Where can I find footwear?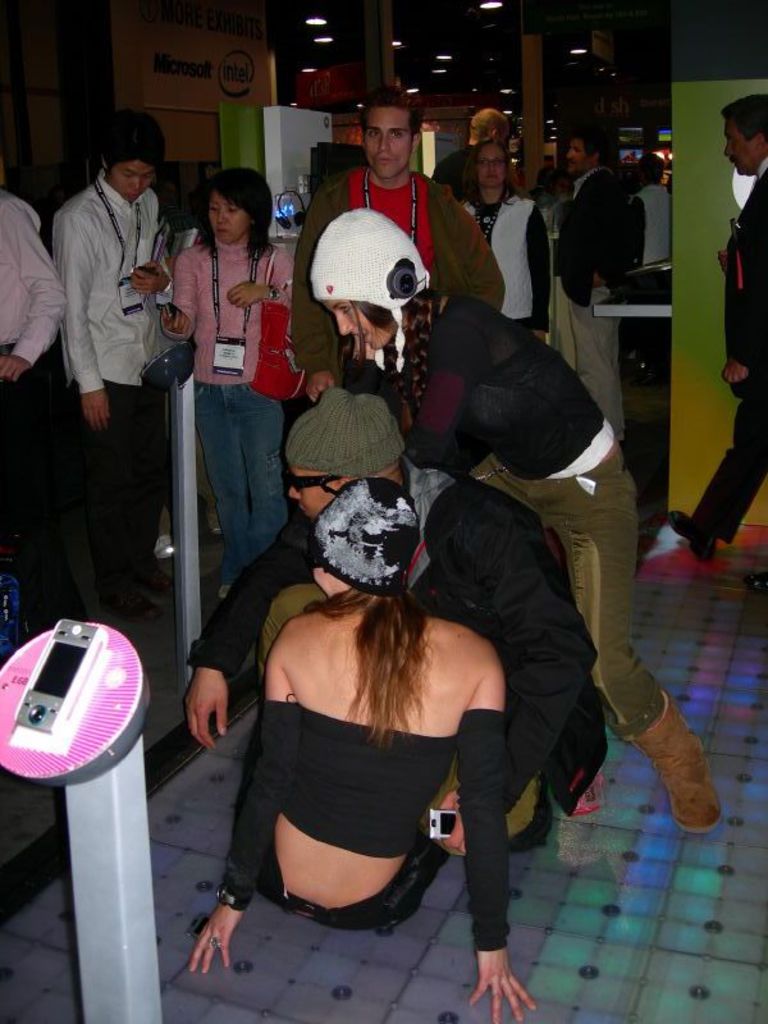
You can find it at 644,691,726,836.
